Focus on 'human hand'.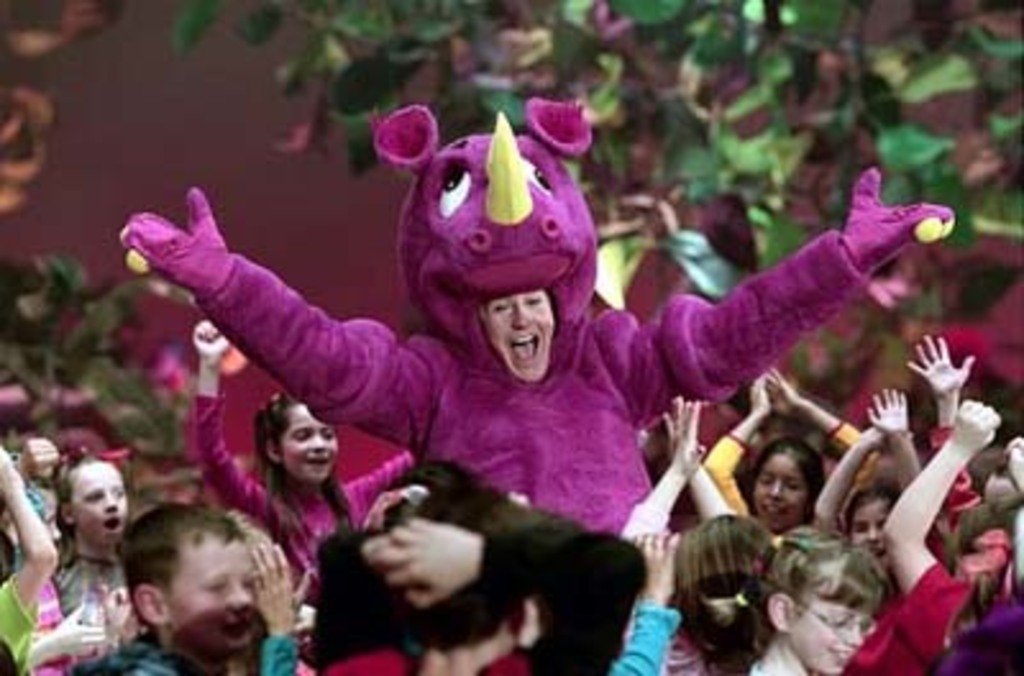
Focused at [364,512,492,609].
